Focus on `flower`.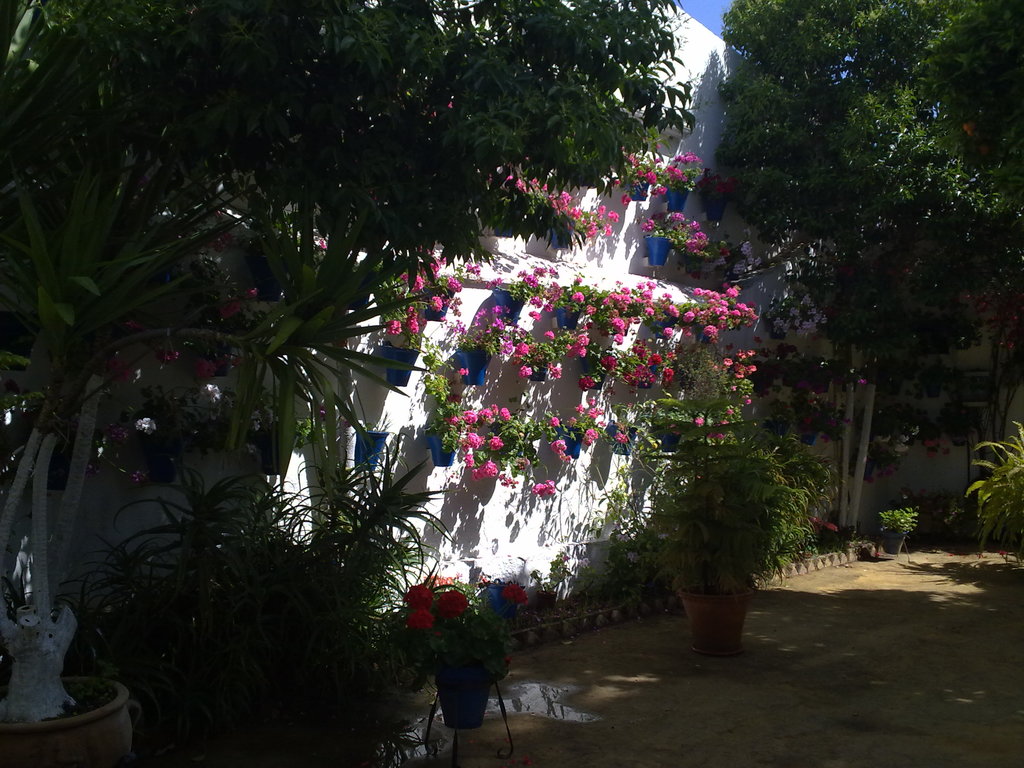
Focused at [left=900, top=436, right=908, bottom=441].
